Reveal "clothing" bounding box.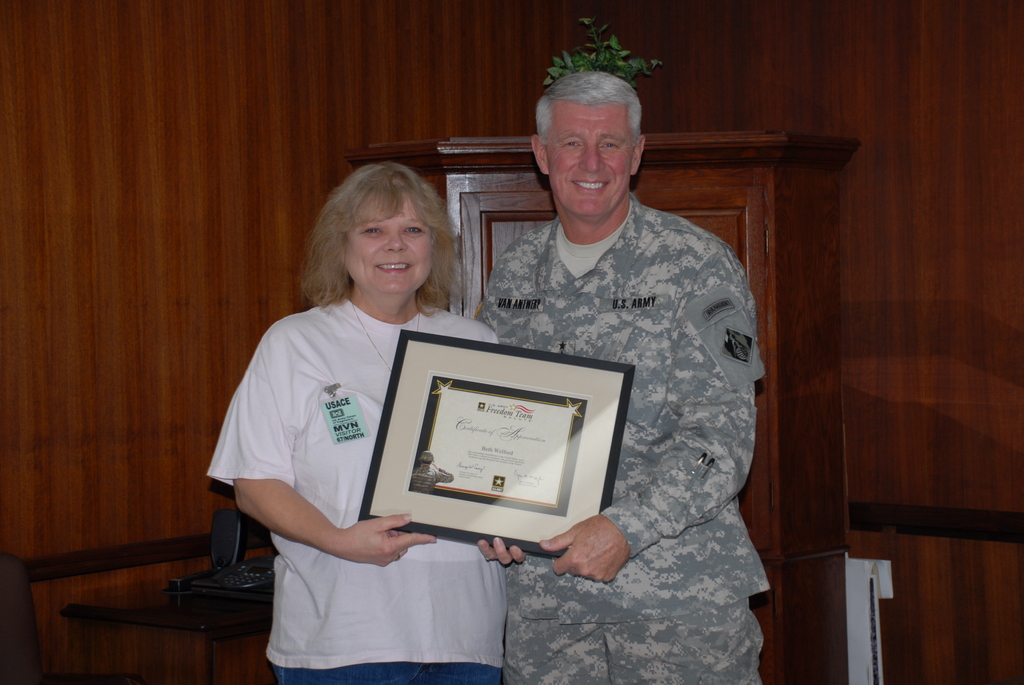
Revealed: (x1=466, y1=191, x2=769, y2=684).
